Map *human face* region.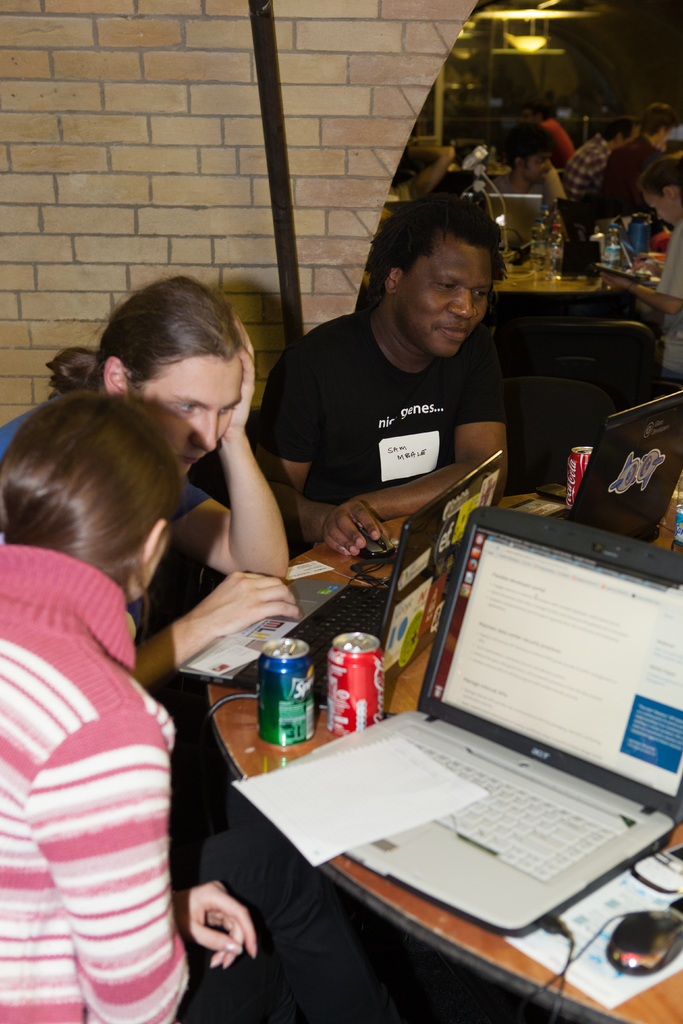
Mapped to detection(399, 241, 488, 358).
